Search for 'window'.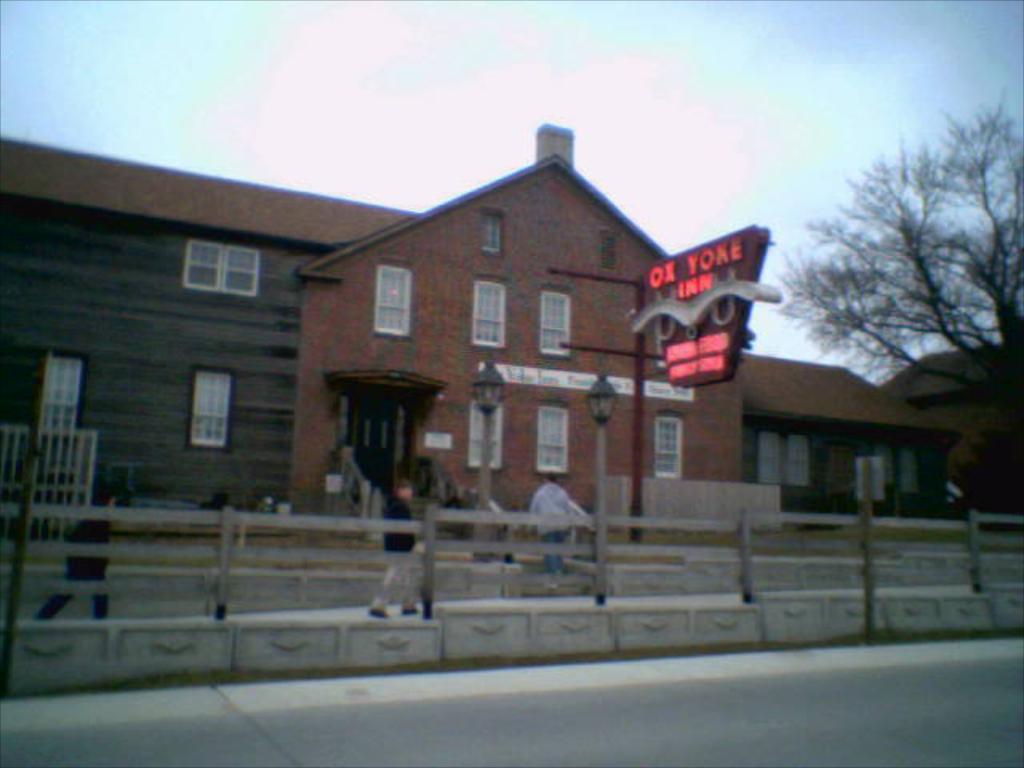
Found at crop(654, 422, 675, 475).
